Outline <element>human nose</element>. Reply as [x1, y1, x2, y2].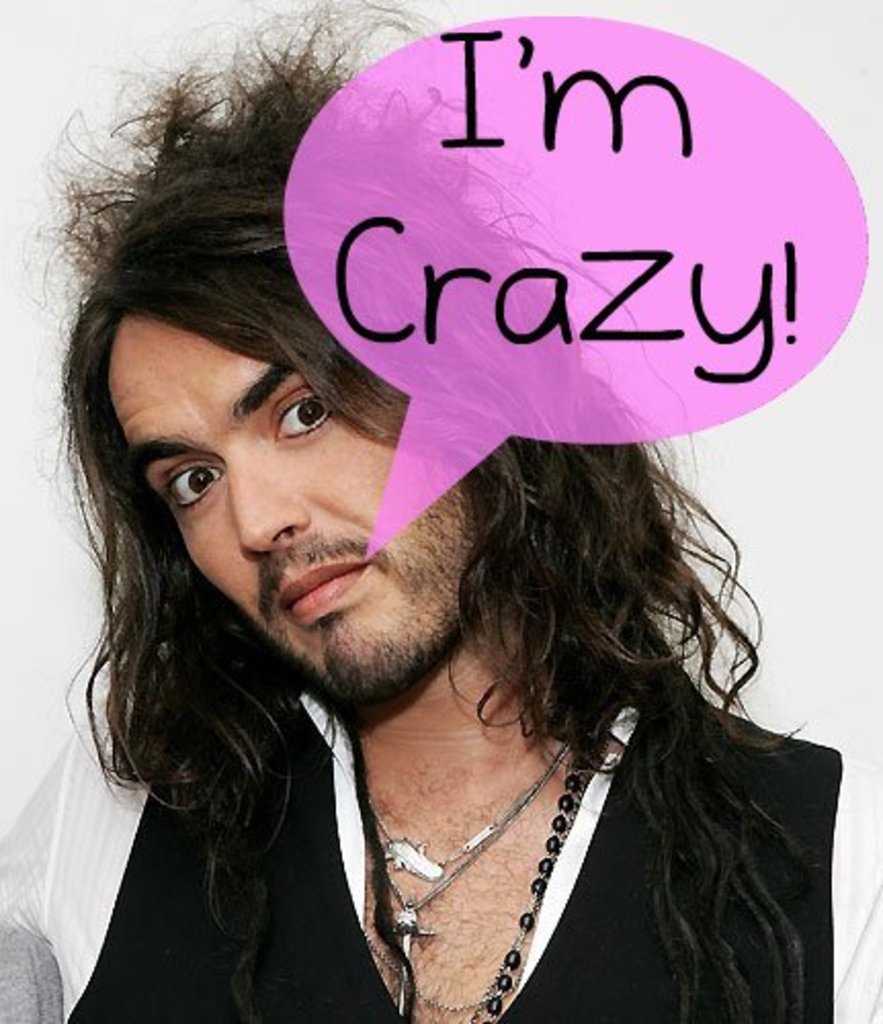
[227, 442, 311, 551].
